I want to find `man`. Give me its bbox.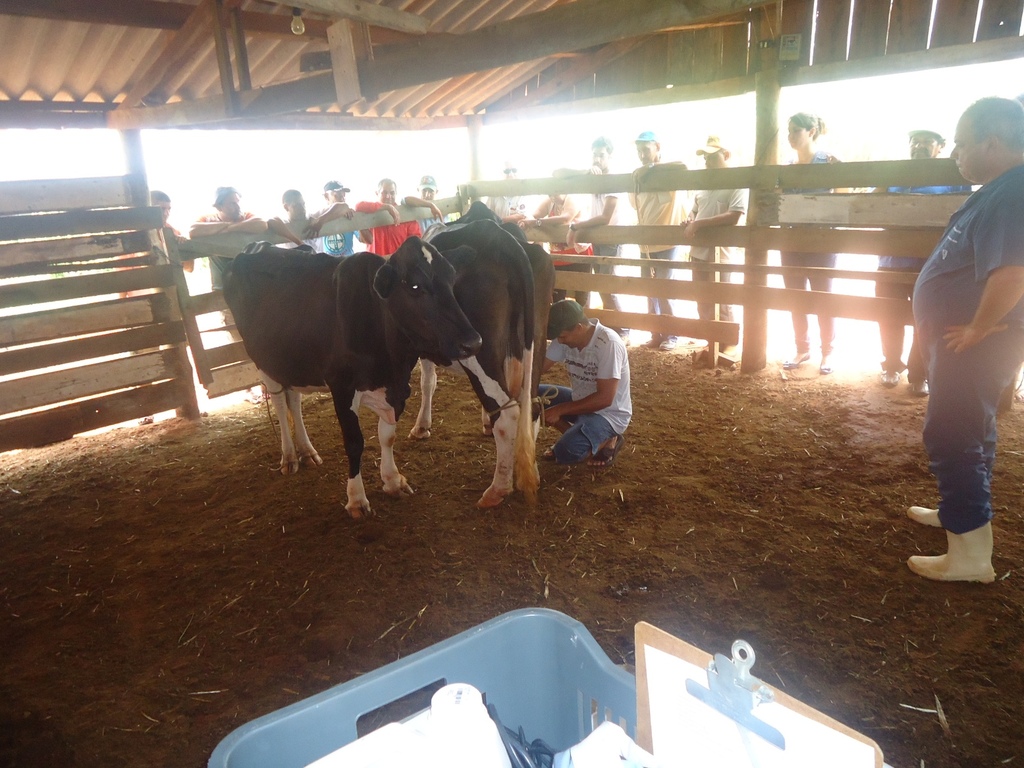
(623,121,689,353).
